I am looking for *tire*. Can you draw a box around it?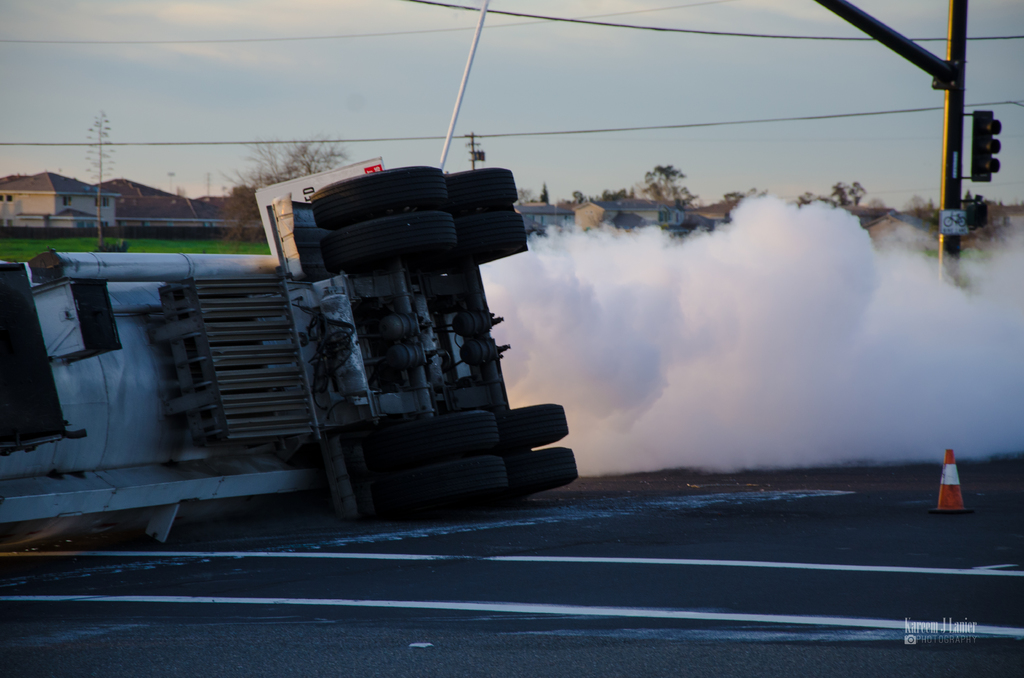
Sure, the bounding box is pyautogui.locateOnScreen(496, 403, 568, 450).
